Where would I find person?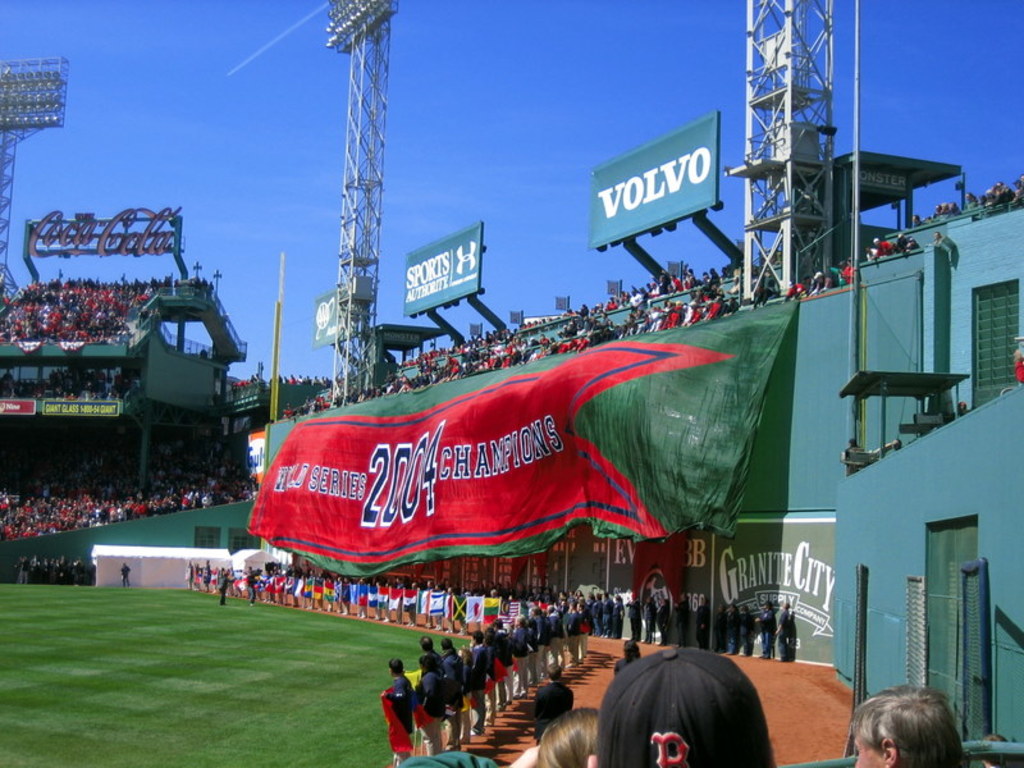
At region(608, 640, 644, 680).
